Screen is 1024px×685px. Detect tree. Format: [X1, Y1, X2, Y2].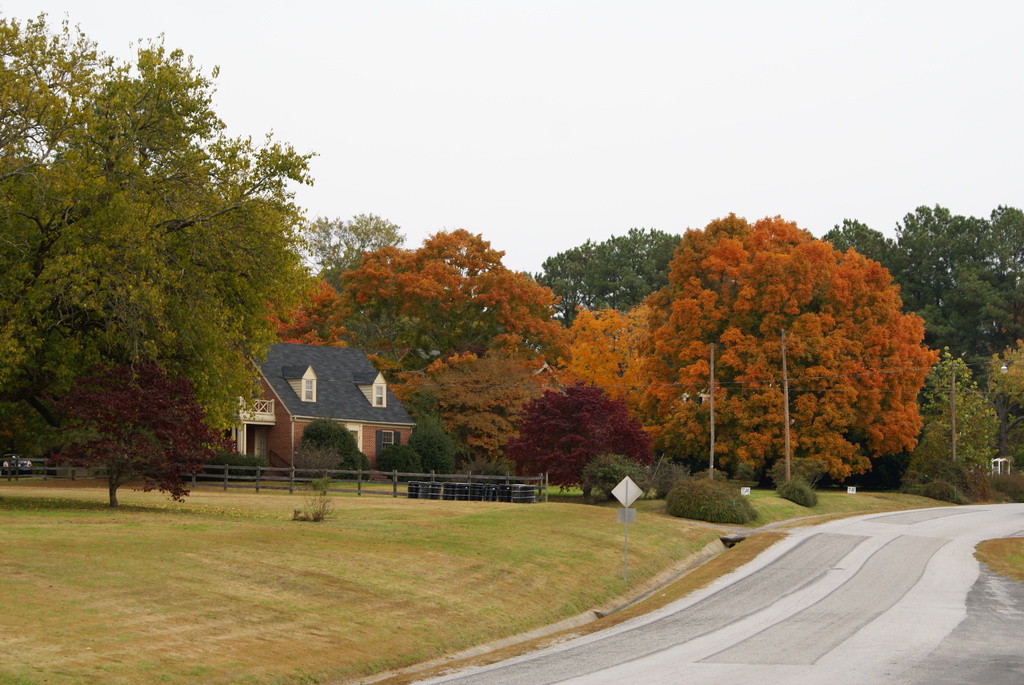
[298, 207, 405, 290].
